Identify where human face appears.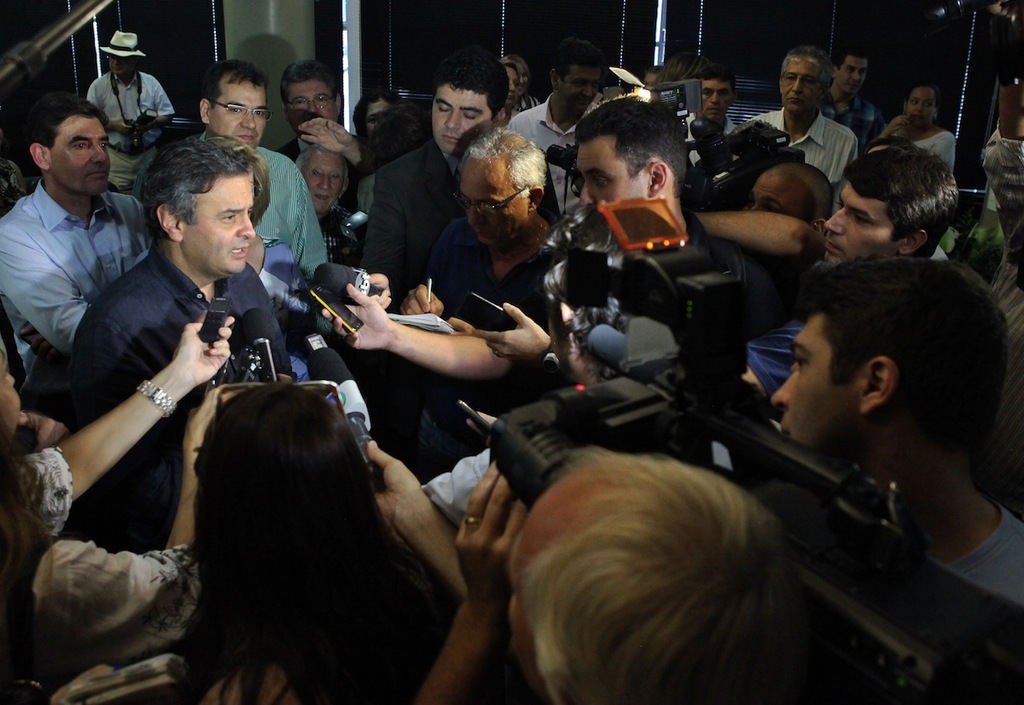
Appears at (left=503, top=466, right=599, bottom=693).
